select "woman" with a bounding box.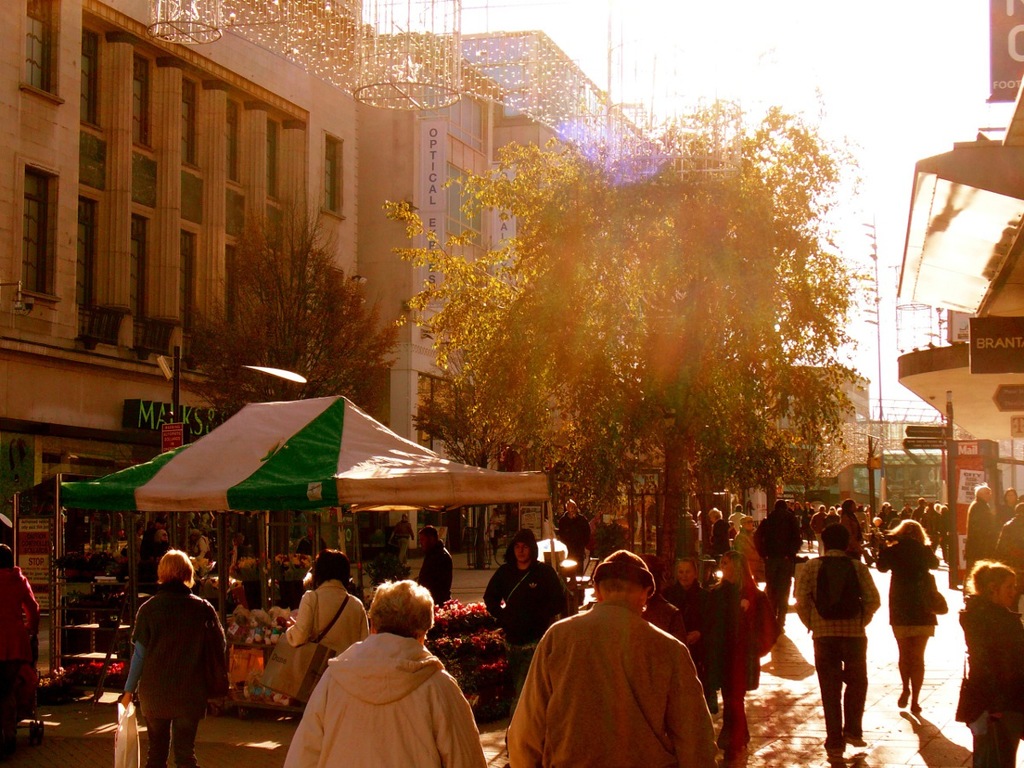
bbox=(952, 556, 1023, 767).
